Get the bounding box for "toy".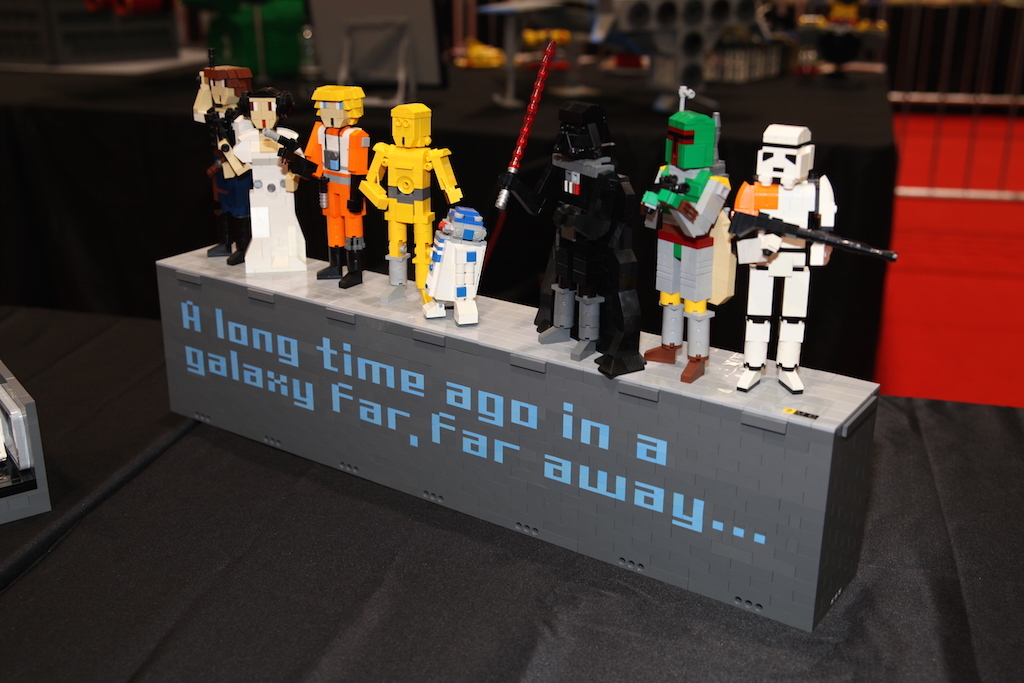
box=[641, 76, 737, 388].
